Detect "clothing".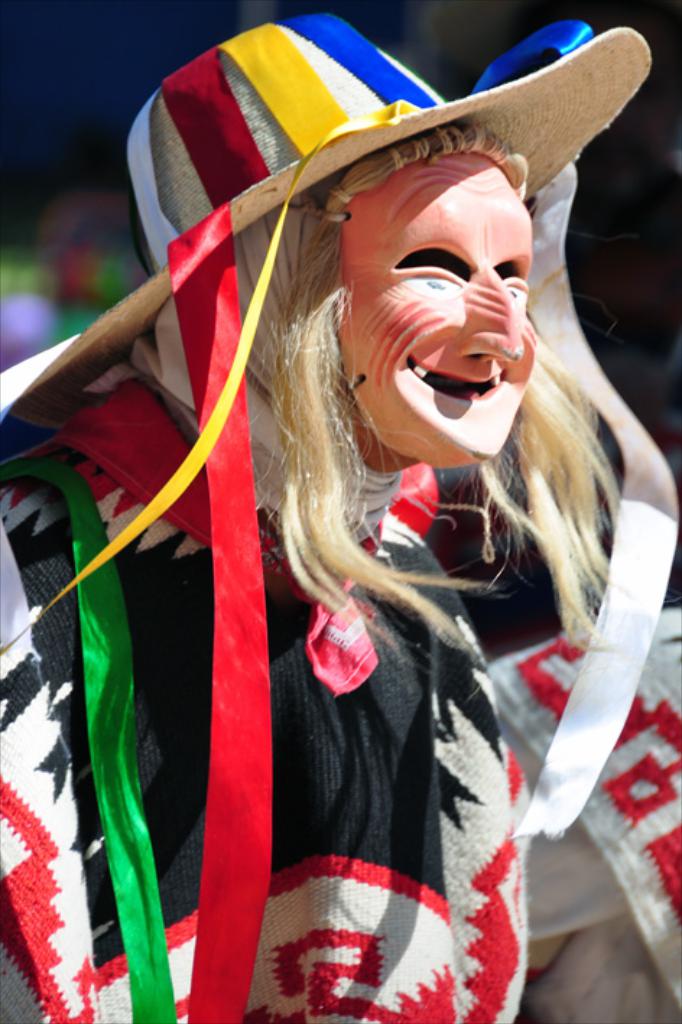
Detected at left=0, top=373, right=536, bottom=1023.
